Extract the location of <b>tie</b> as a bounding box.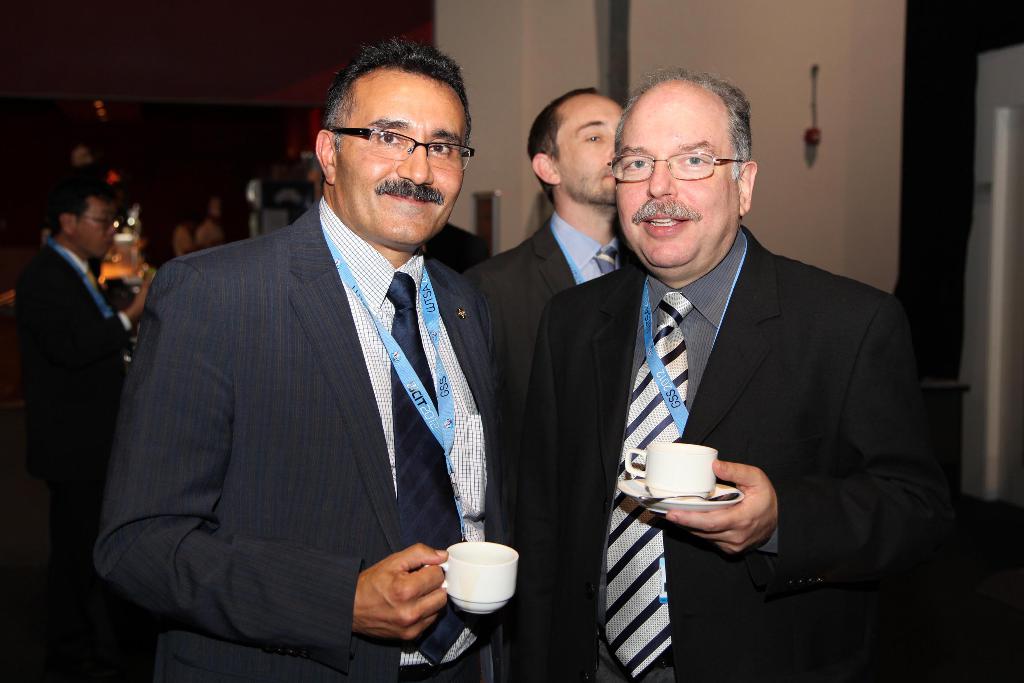
<bbox>380, 268, 473, 671</bbox>.
